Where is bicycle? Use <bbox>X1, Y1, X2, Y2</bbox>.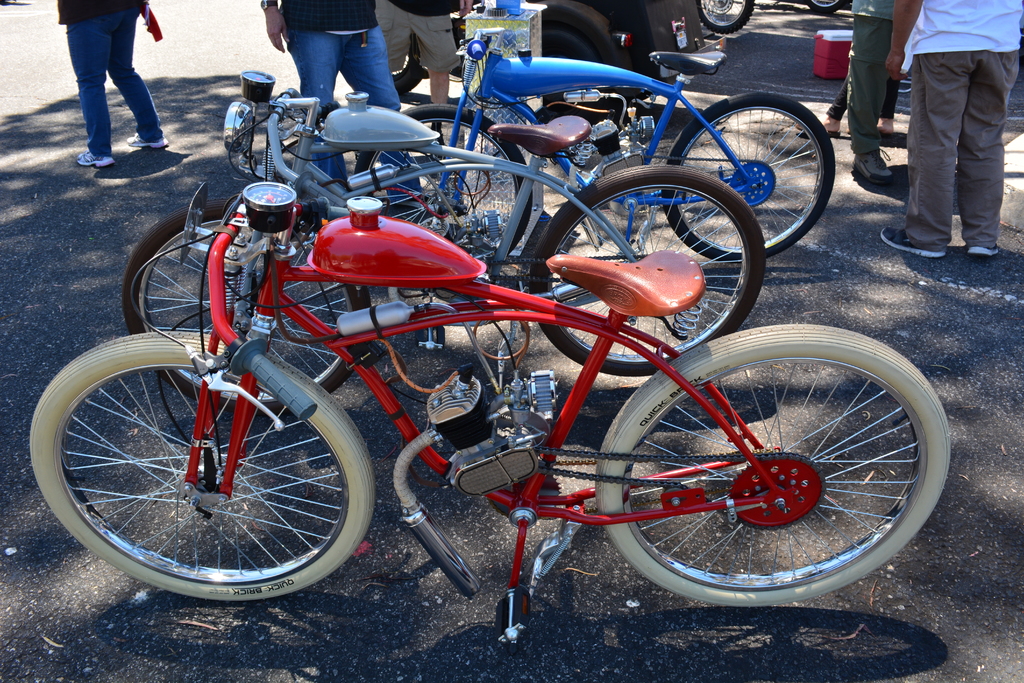
<bbox>120, 71, 769, 420</bbox>.
